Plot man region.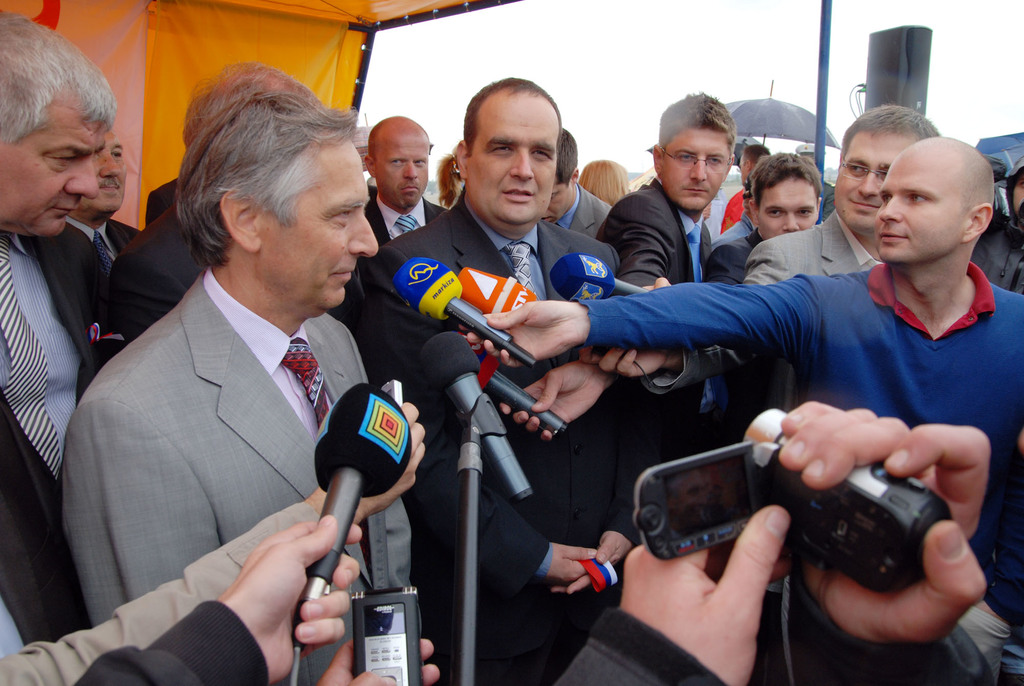
Plotted at select_region(561, 423, 991, 685).
